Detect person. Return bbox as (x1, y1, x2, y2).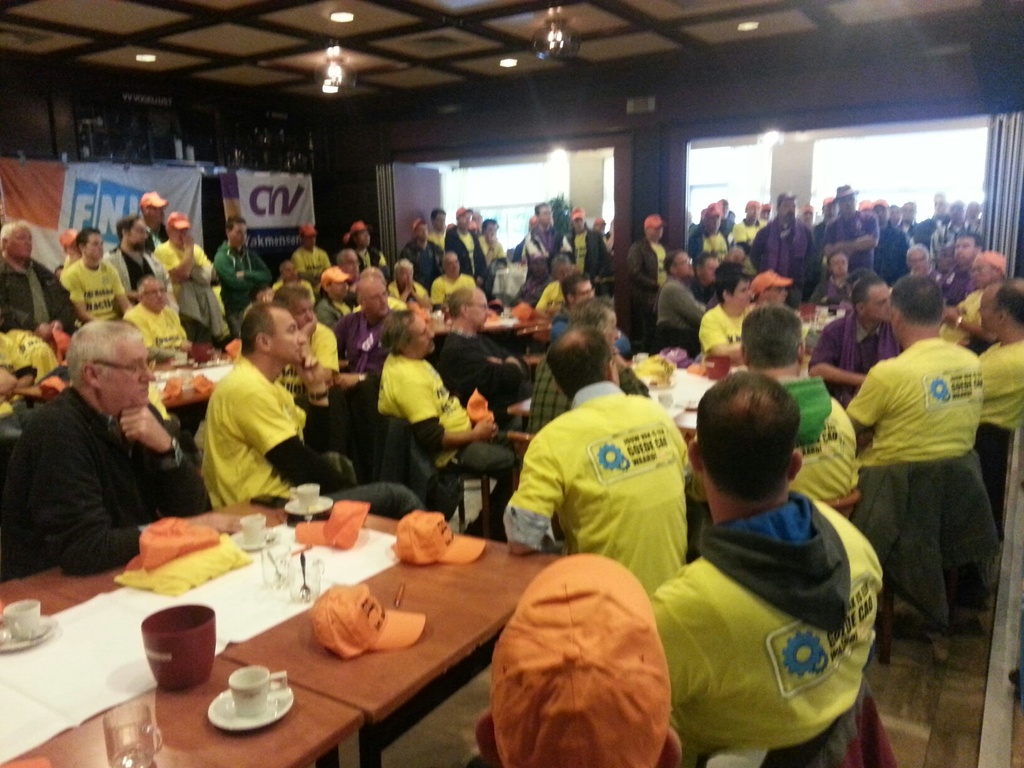
(138, 187, 173, 252).
